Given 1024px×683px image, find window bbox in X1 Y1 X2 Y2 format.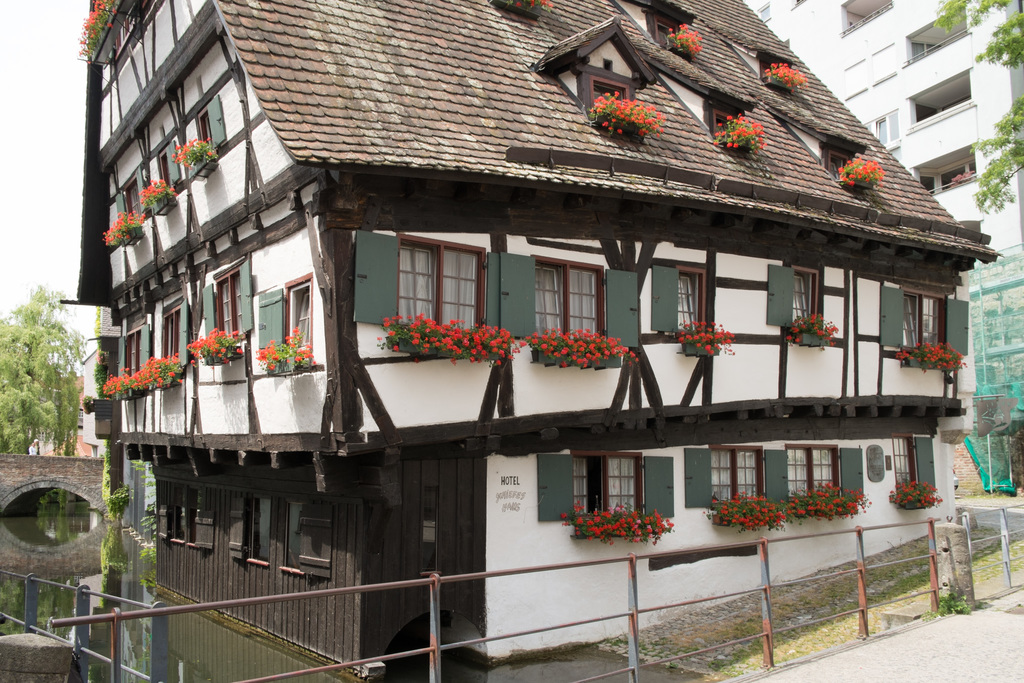
712 110 748 142.
